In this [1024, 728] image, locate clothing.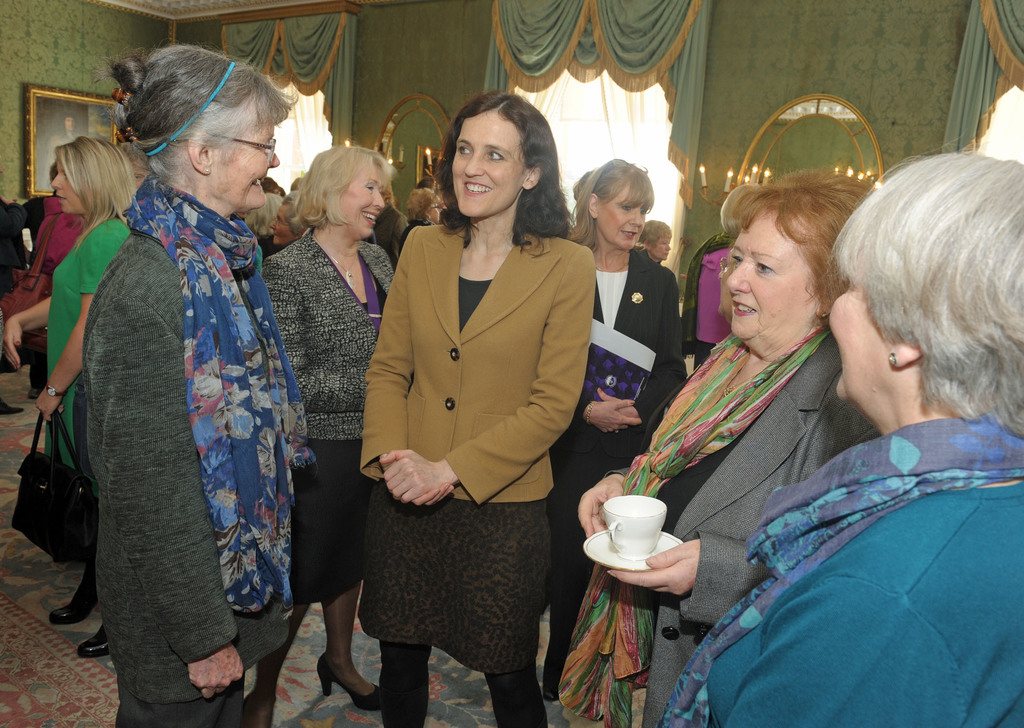
Bounding box: l=565, t=321, r=880, b=727.
